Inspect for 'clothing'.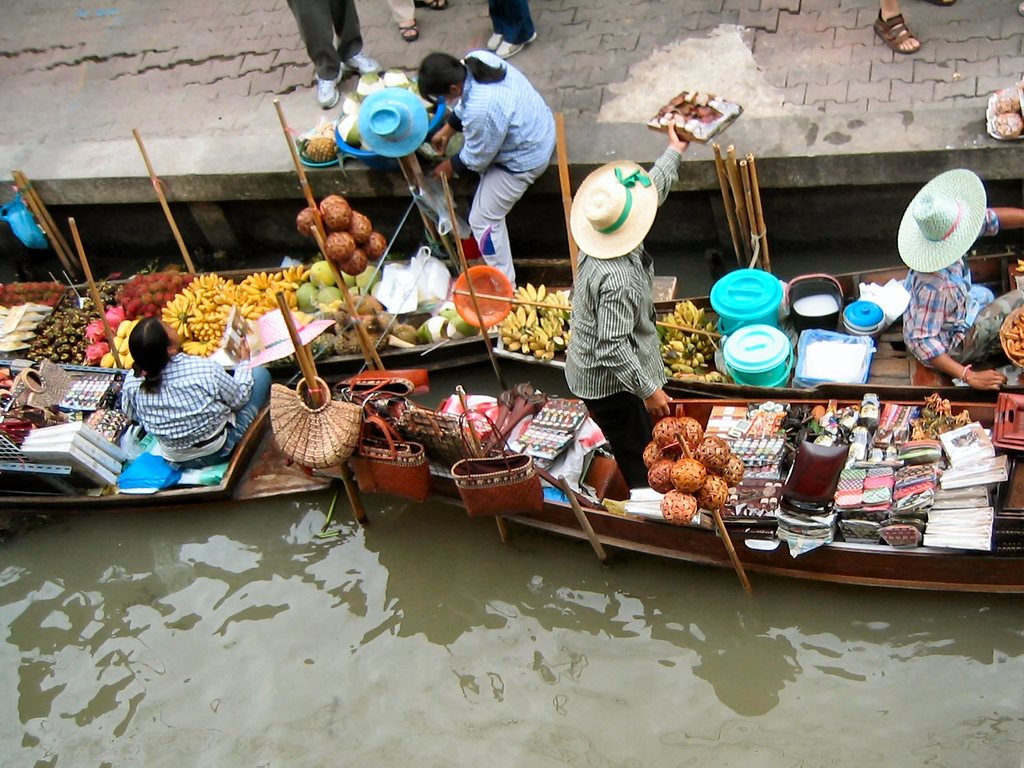
Inspection: (563, 150, 683, 487).
